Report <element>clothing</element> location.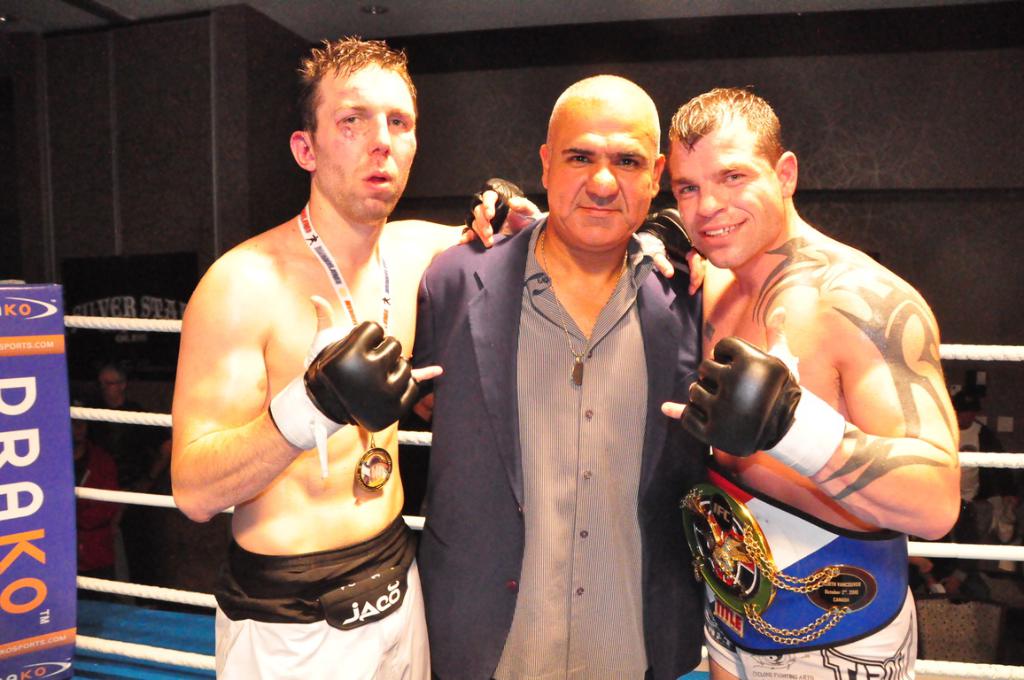
Report: select_region(450, 194, 697, 668).
